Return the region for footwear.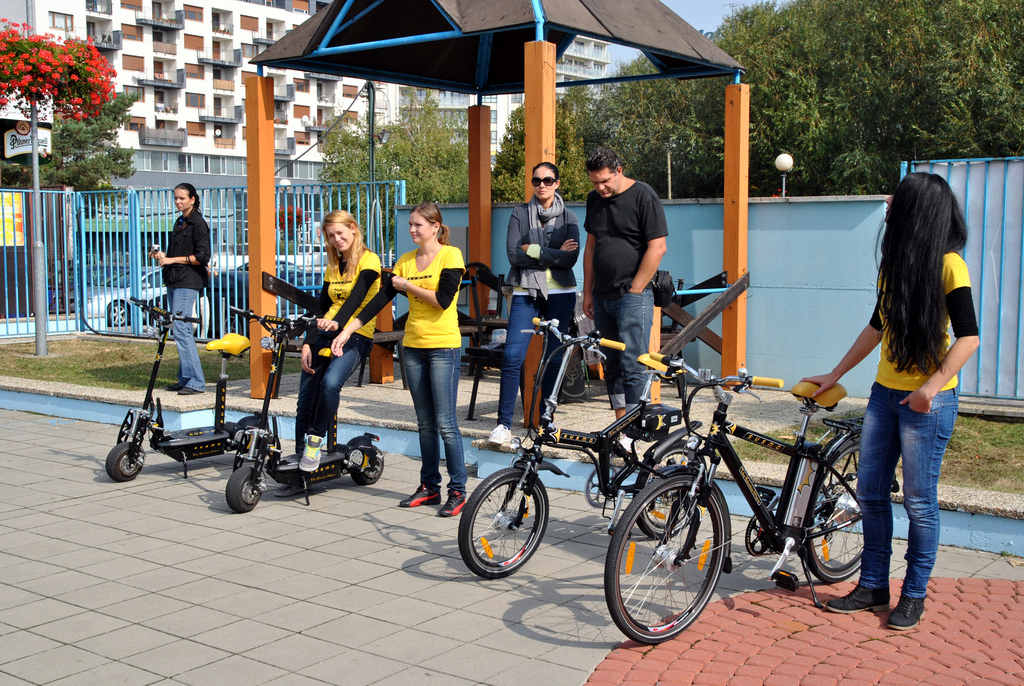
left=298, top=432, right=326, bottom=471.
